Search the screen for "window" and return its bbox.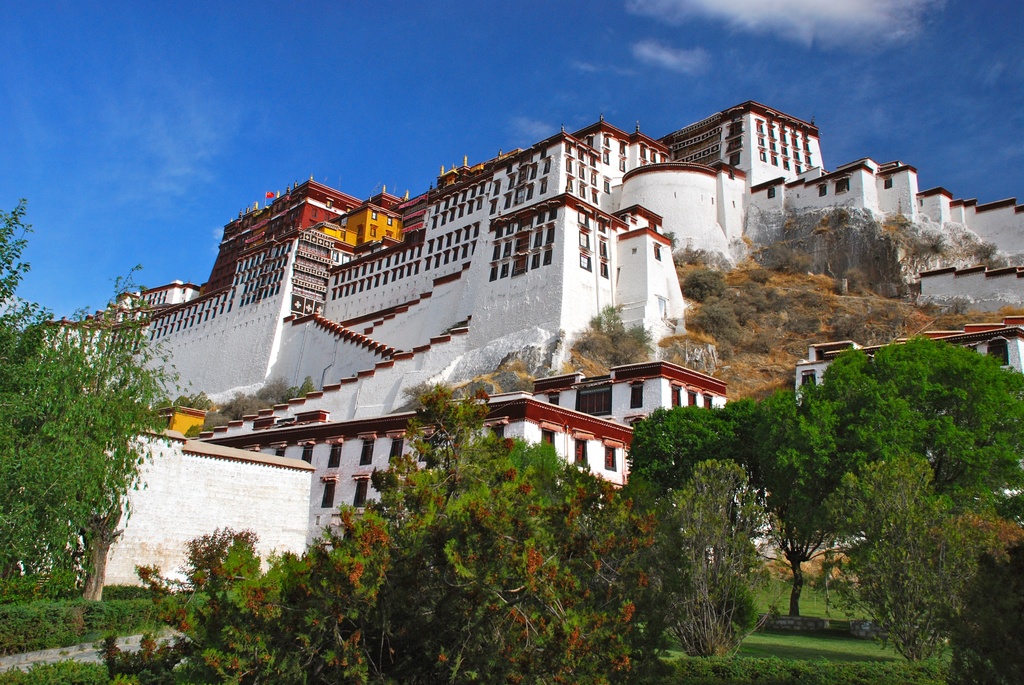
Found: <bbox>680, 390, 701, 409</bbox>.
